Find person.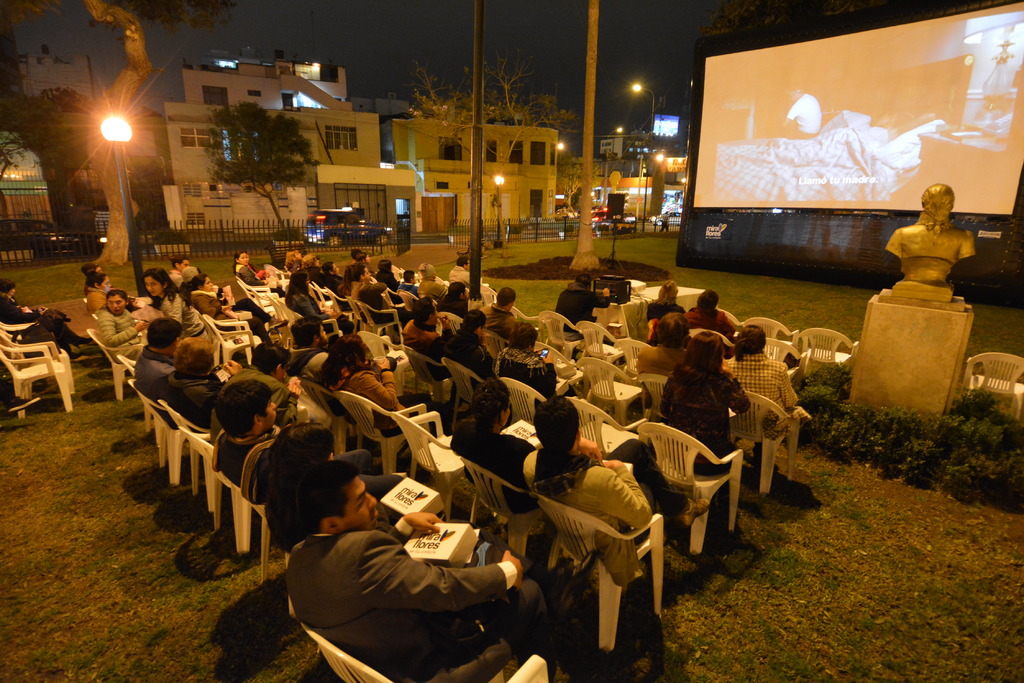
(660,211,669,234).
